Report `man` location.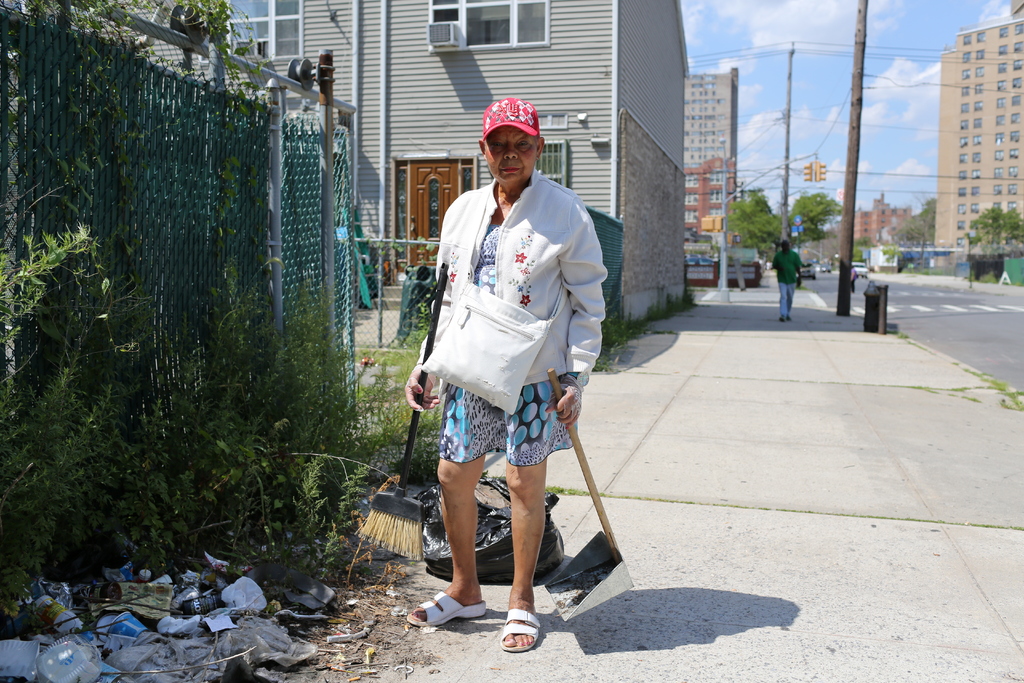
Report: select_region(771, 238, 802, 325).
